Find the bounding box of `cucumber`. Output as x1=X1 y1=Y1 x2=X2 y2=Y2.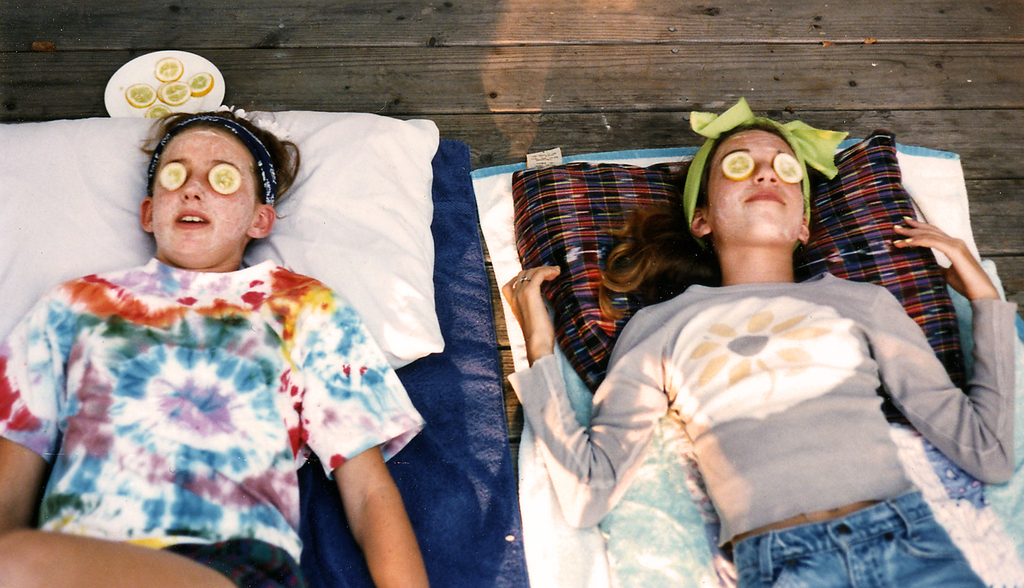
x1=721 y1=151 x2=753 y2=179.
